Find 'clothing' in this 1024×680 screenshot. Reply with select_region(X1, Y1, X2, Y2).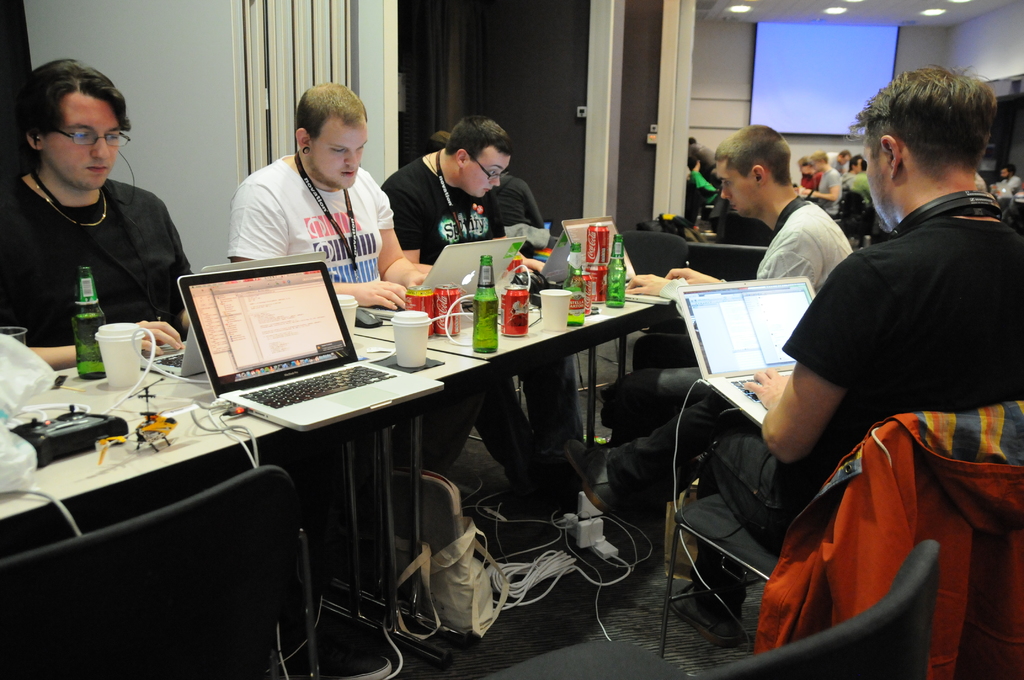
select_region(223, 156, 396, 282).
